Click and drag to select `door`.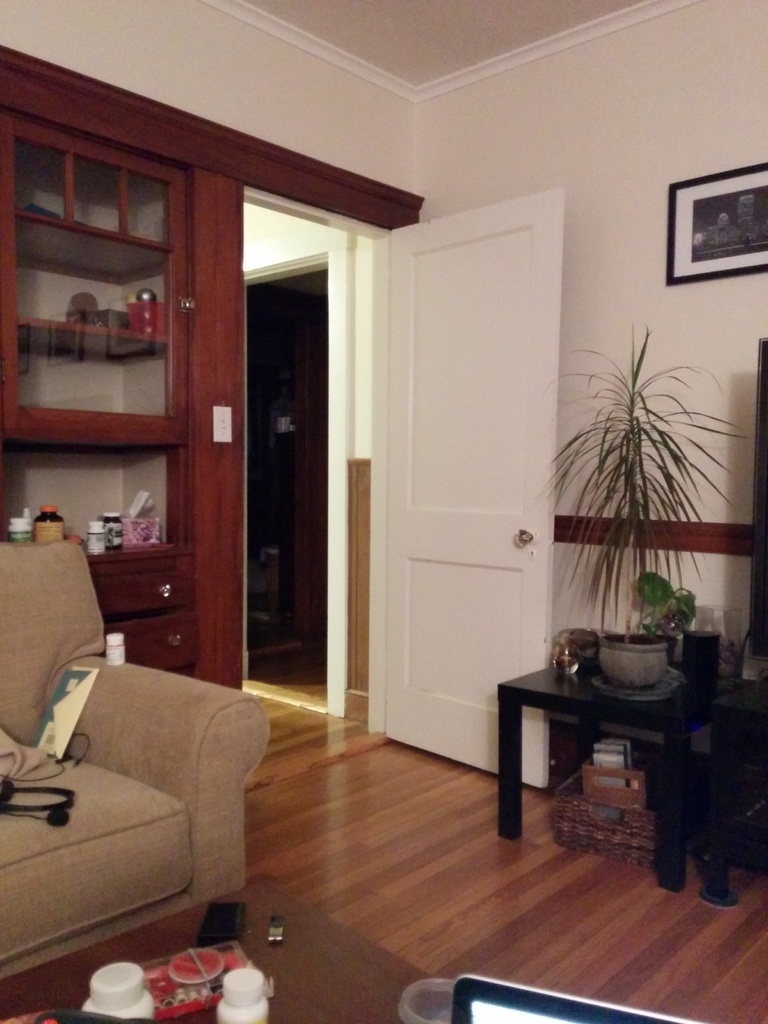
Selection: {"left": 383, "top": 186, "right": 565, "bottom": 790}.
